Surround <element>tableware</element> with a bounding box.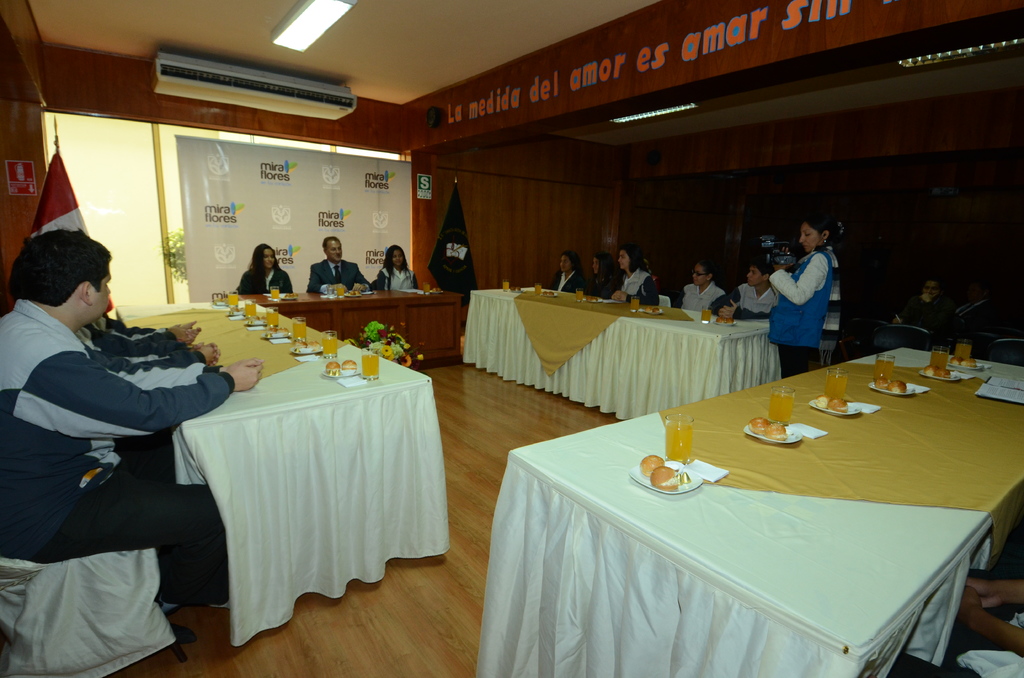
locate(324, 368, 358, 377).
